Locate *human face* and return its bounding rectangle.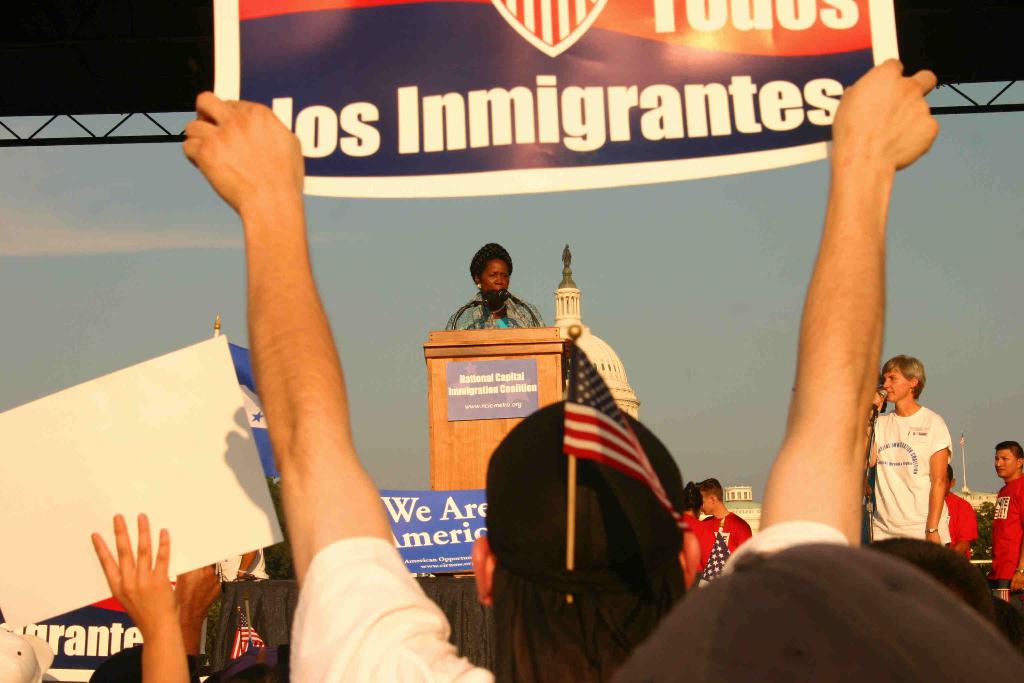
BBox(884, 370, 906, 399).
